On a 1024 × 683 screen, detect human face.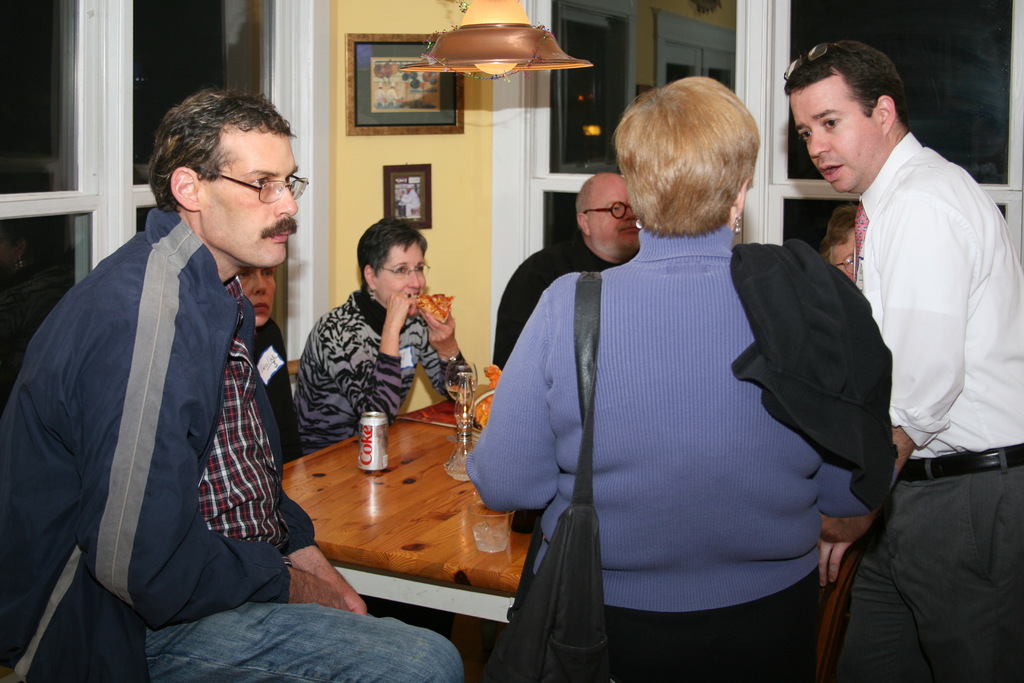
831/234/860/287.
